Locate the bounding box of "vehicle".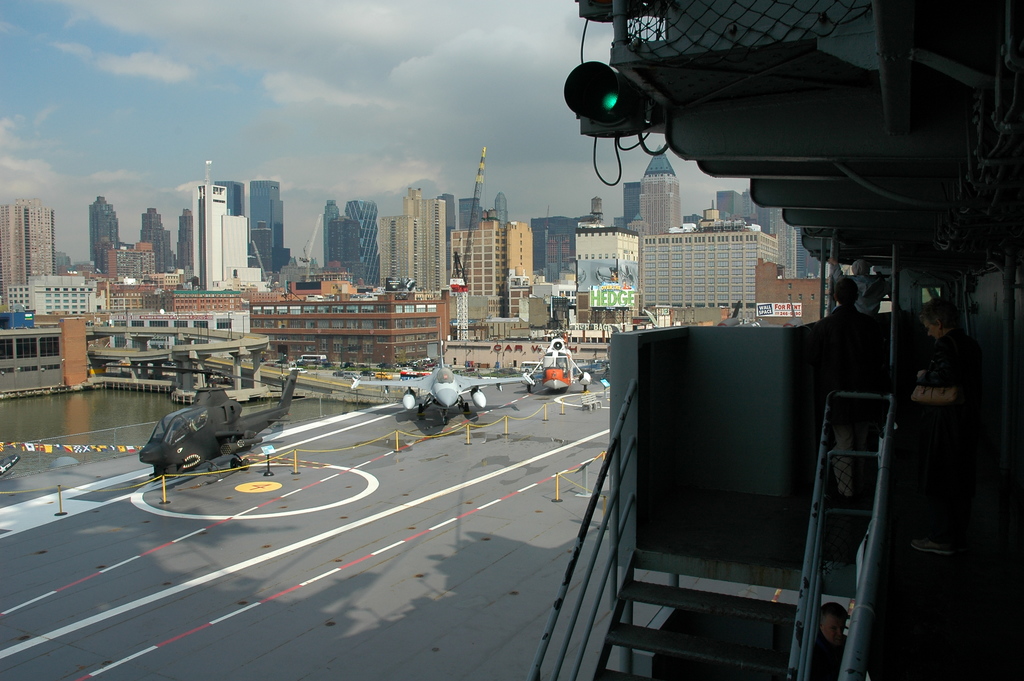
Bounding box: (300, 353, 323, 364).
